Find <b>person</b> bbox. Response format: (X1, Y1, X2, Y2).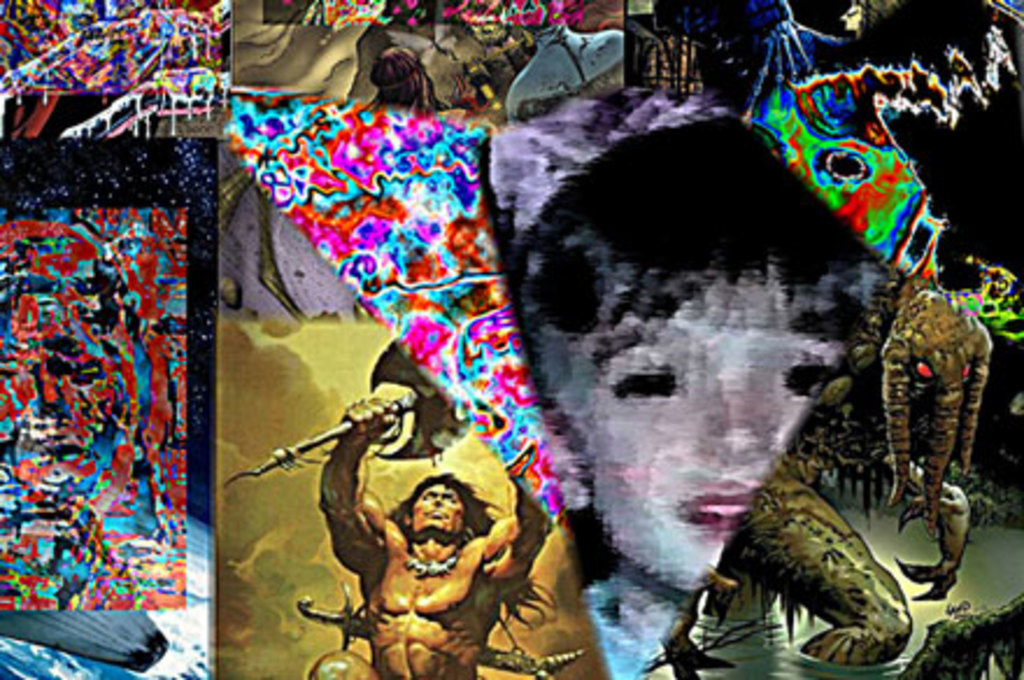
(265, 373, 521, 675).
